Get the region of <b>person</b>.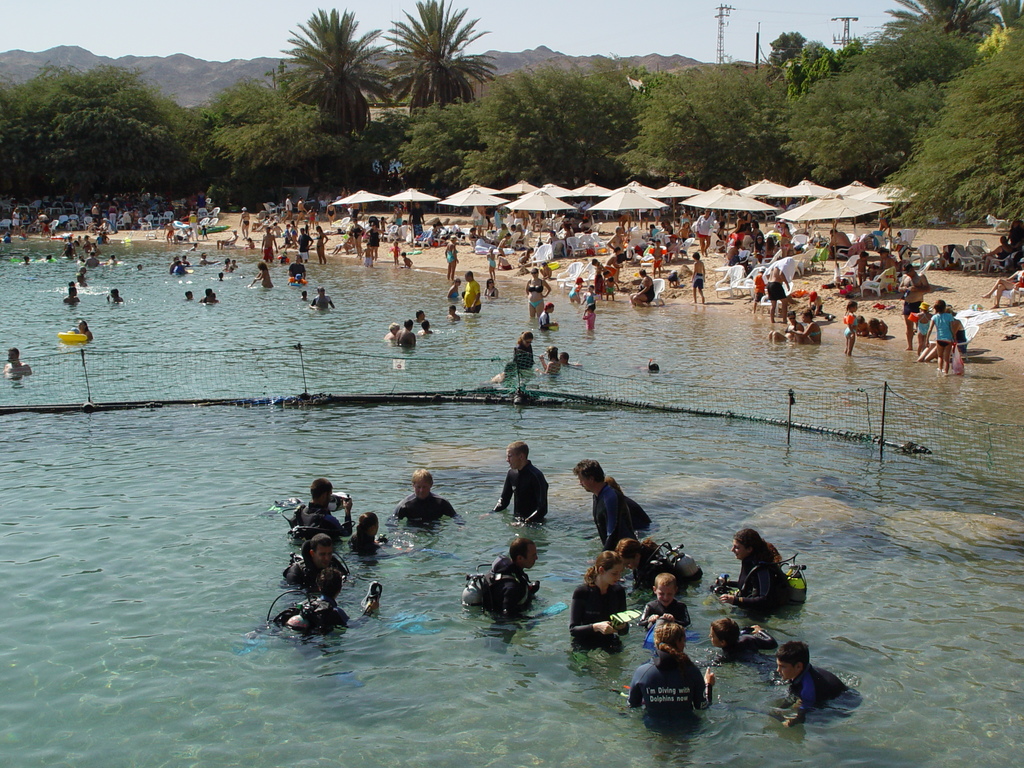
detection(497, 210, 500, 226).
